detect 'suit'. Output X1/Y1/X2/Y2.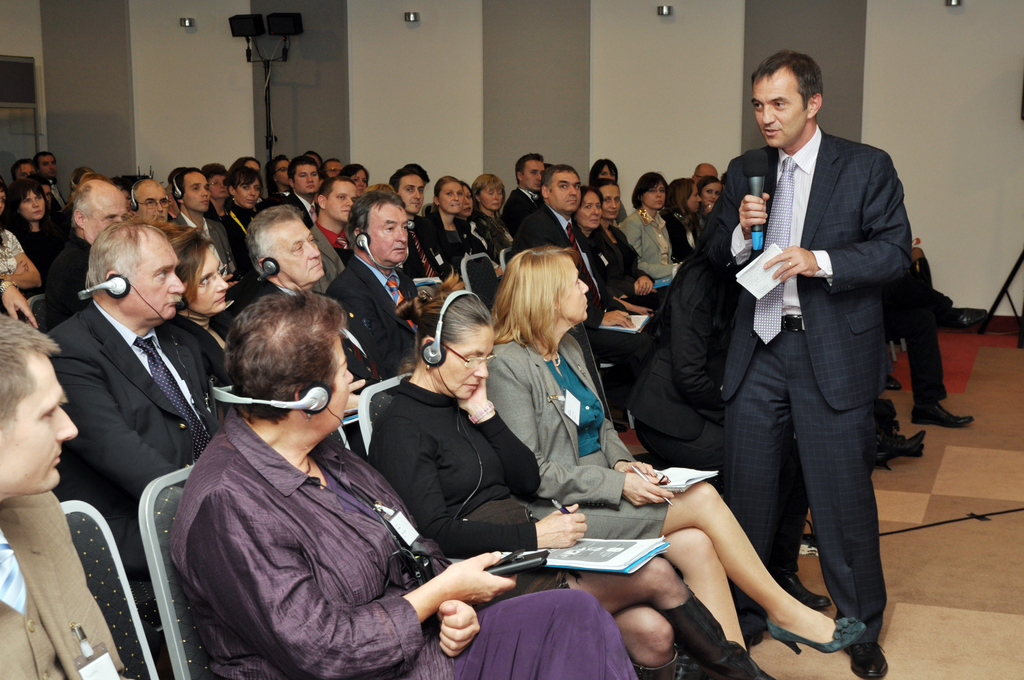
485/332/644/510.
